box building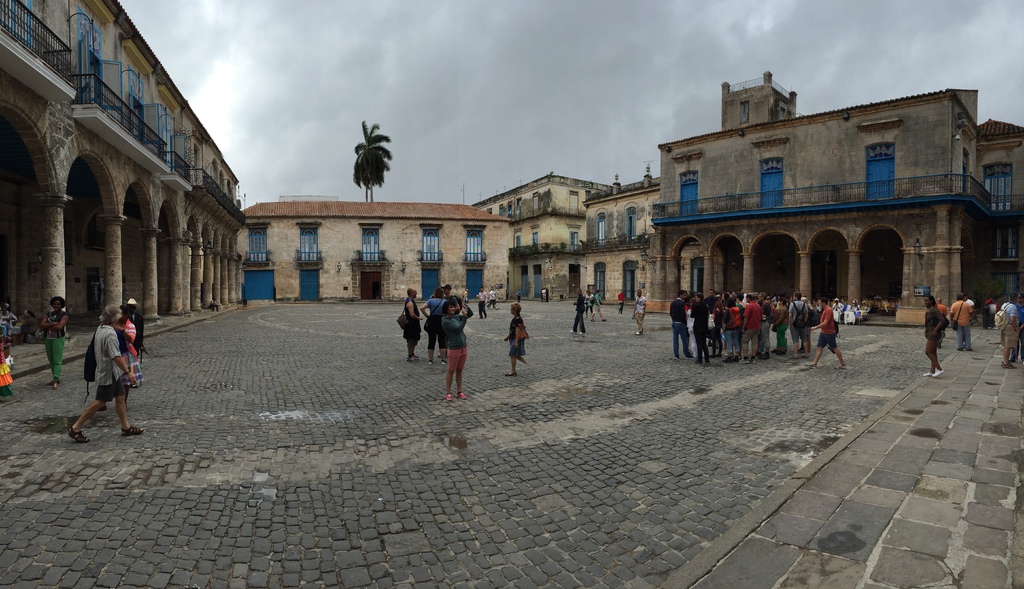
BBox(479, 173, 612, 296)
